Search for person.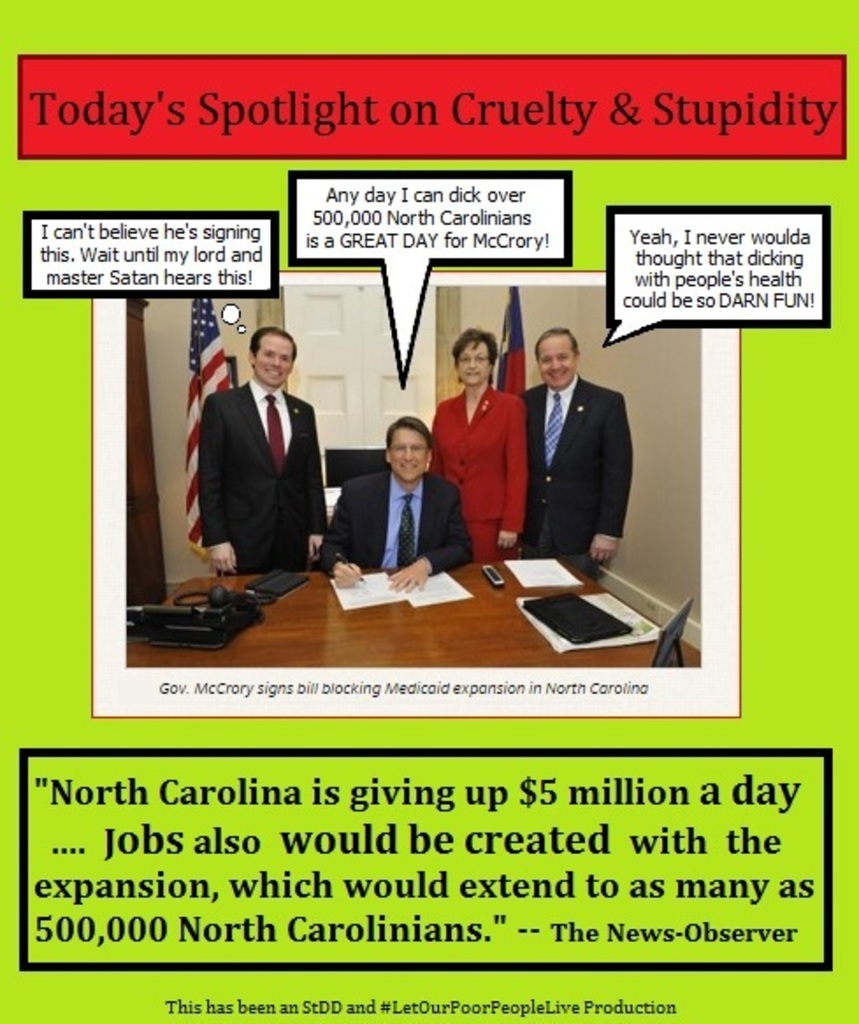
Found at 314,422,481,595.
